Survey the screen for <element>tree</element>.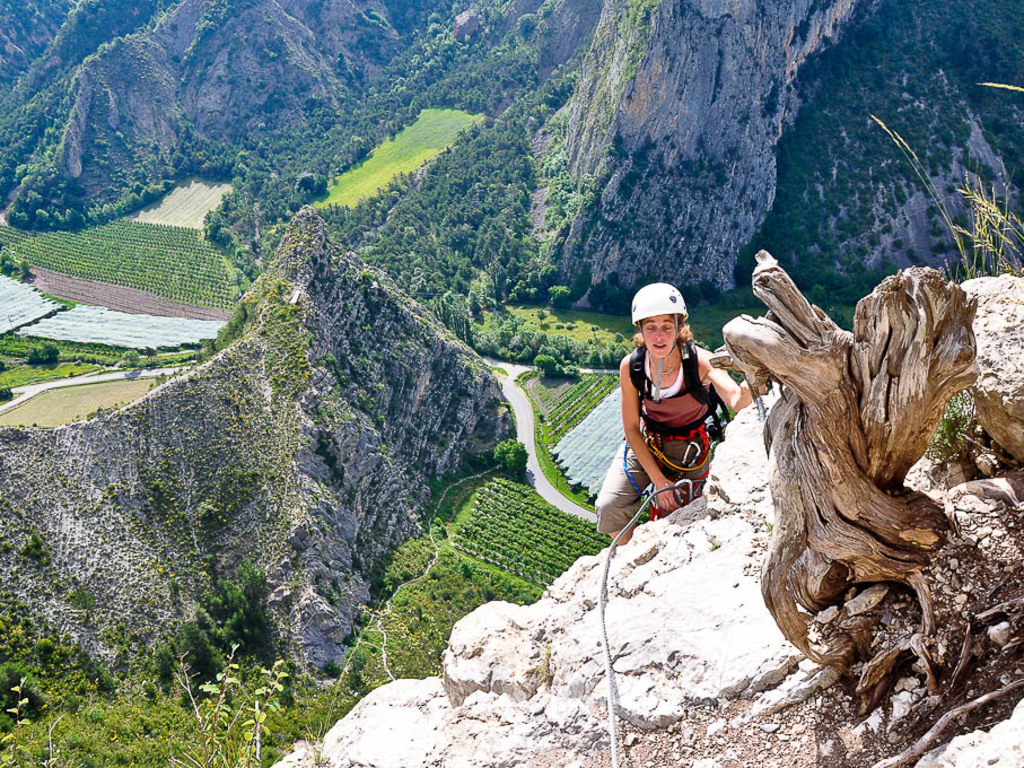
Survey found: {"left": 684, "top": 280, "right": 702, "bottom": 312}.
